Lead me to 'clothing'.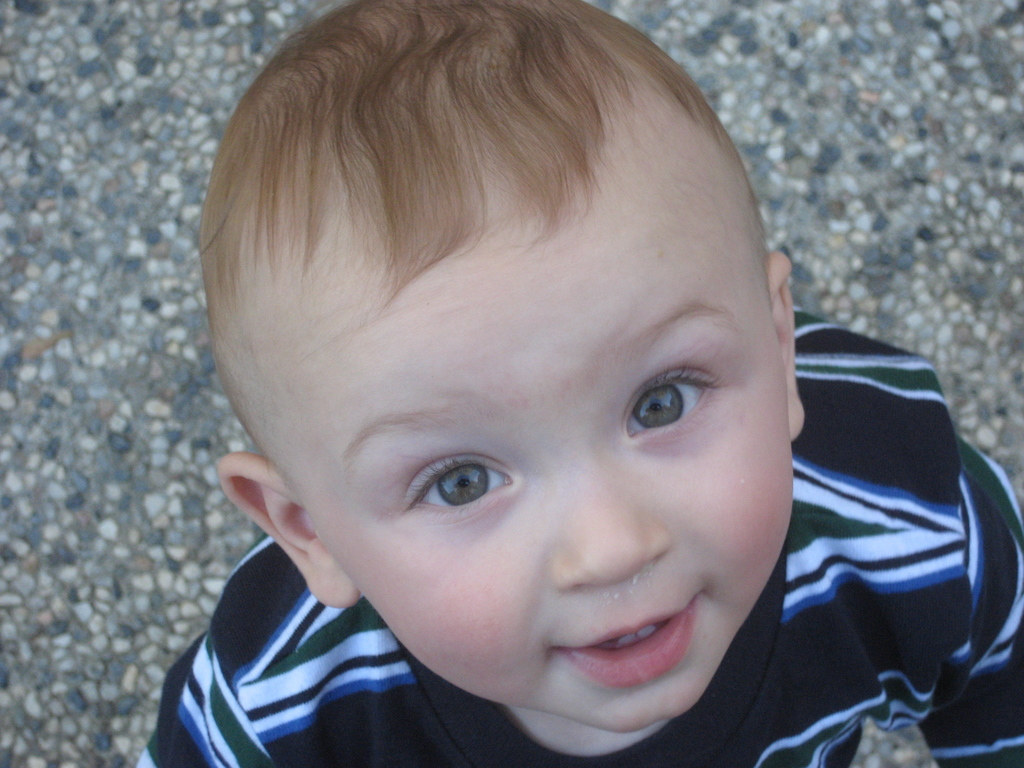
Lead to x1=130, y1=118, x2=945, y2=760.
